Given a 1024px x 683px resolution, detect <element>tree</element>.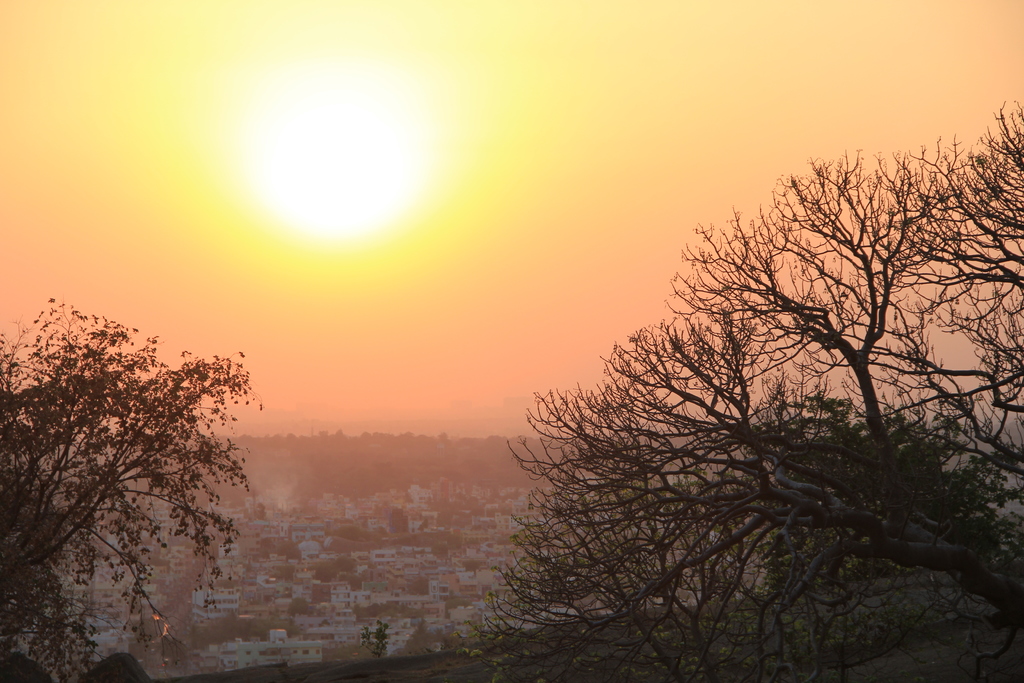
442,595,474,620.
